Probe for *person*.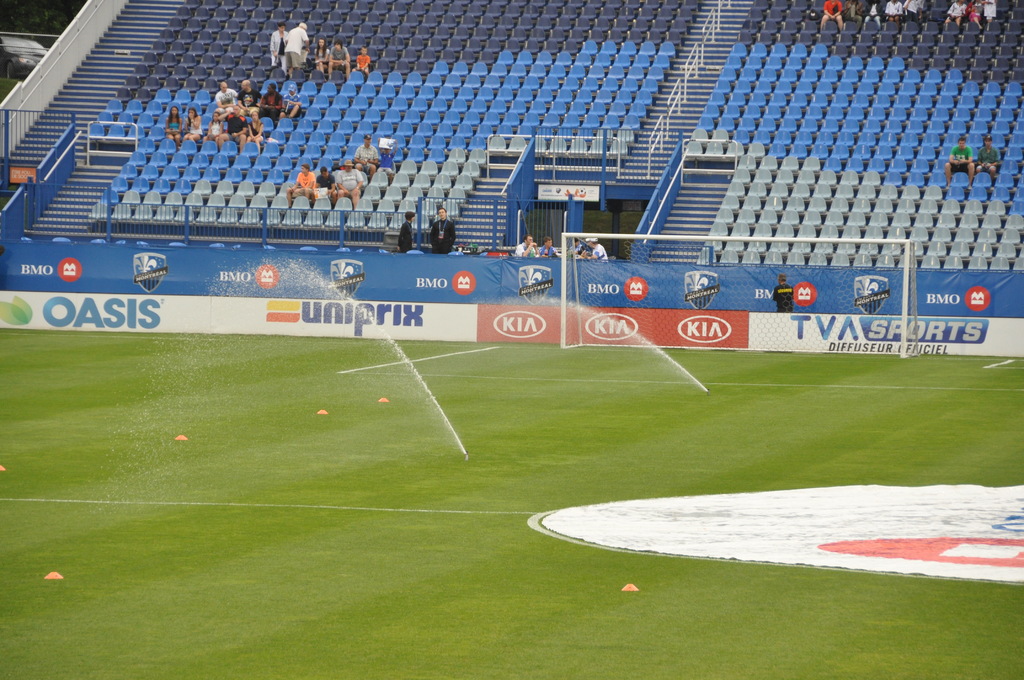
Probe result: pyautogui.locateOnScreen(515, 230, 539, 257).
